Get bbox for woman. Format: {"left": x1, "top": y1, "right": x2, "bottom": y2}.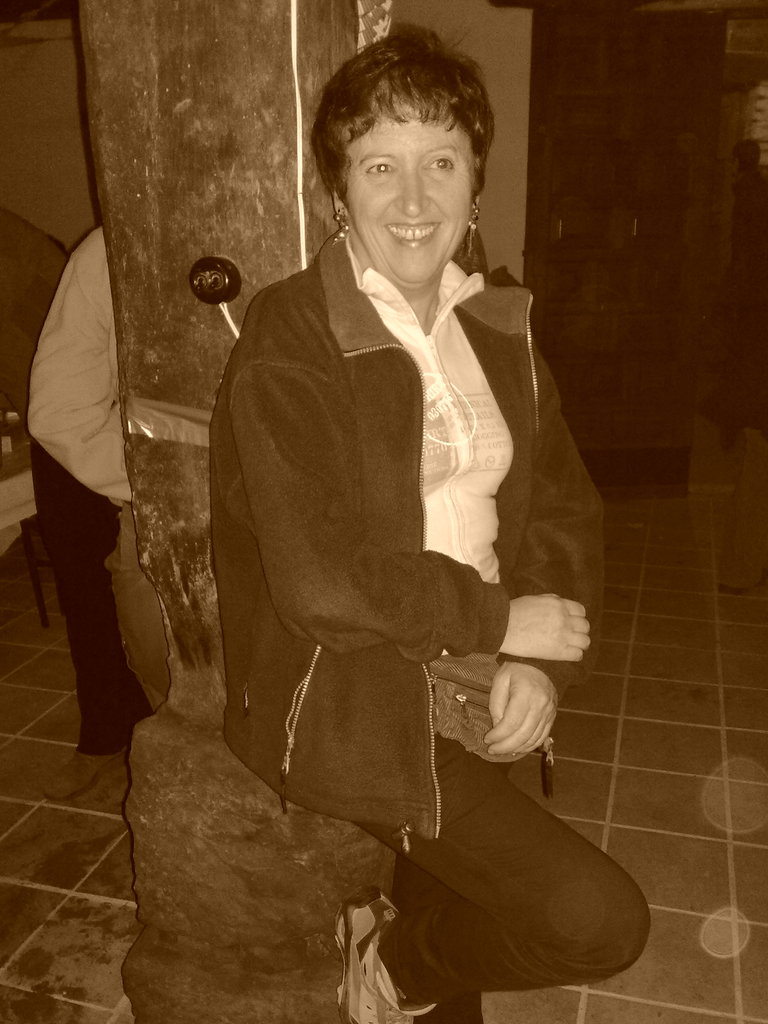
{"left": 198, "top": 8, "right": 589, "bottom": 986}.
